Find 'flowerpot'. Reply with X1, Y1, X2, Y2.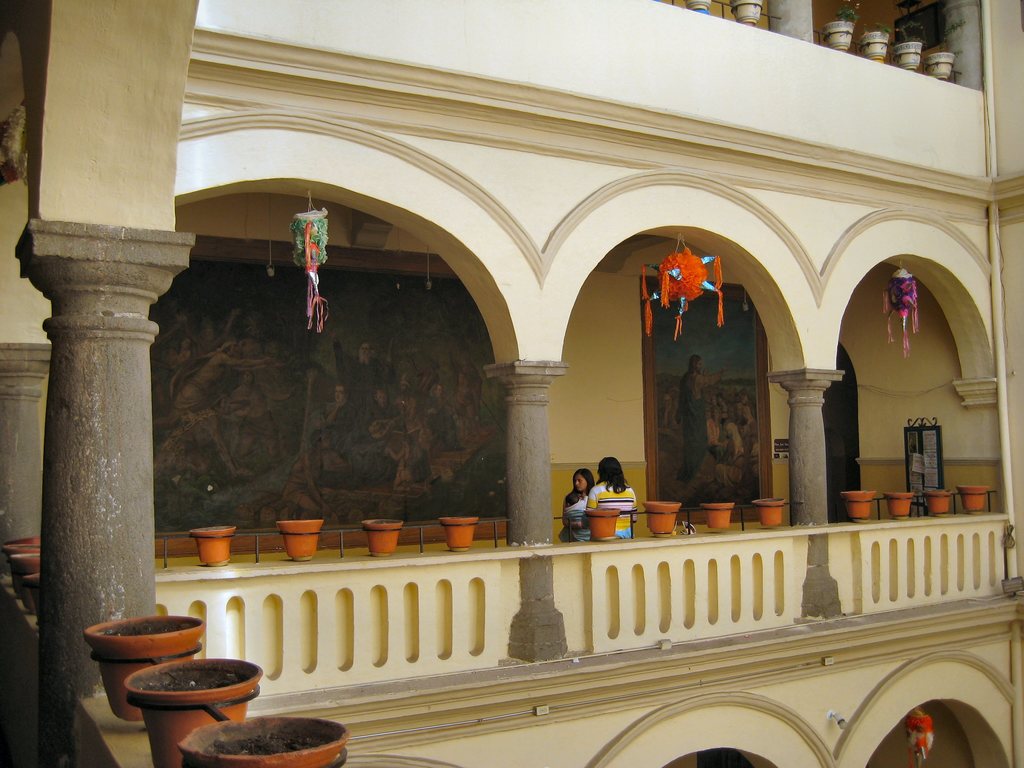
836, 488, 879, 520.
